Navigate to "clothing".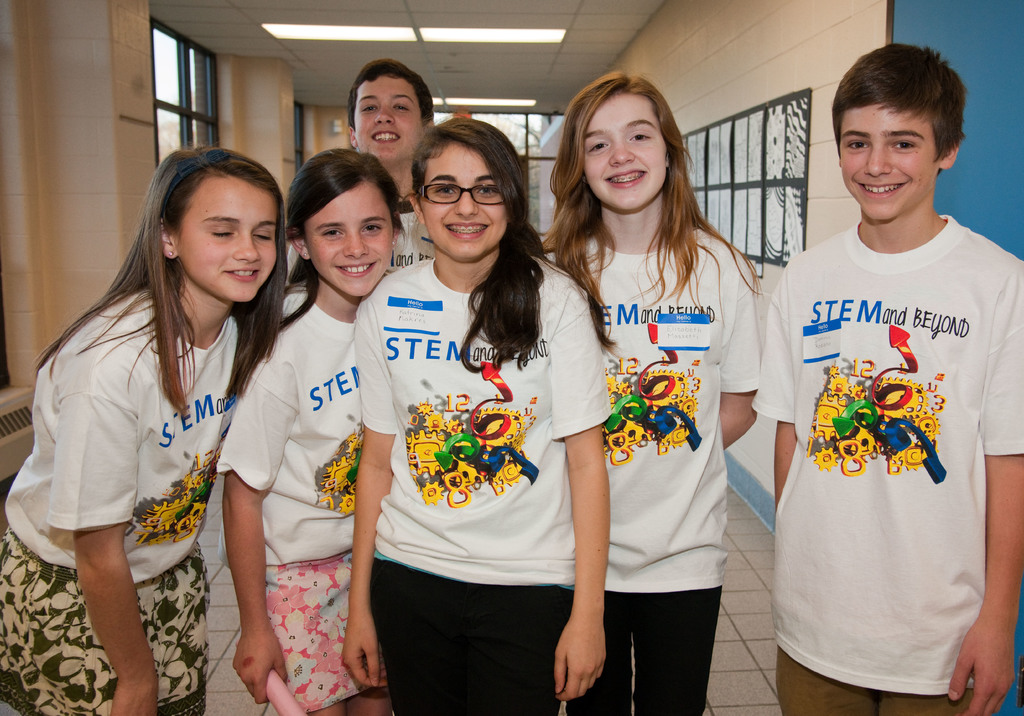
Navigation target: left=387, top=198, right=439, bottom=273.
